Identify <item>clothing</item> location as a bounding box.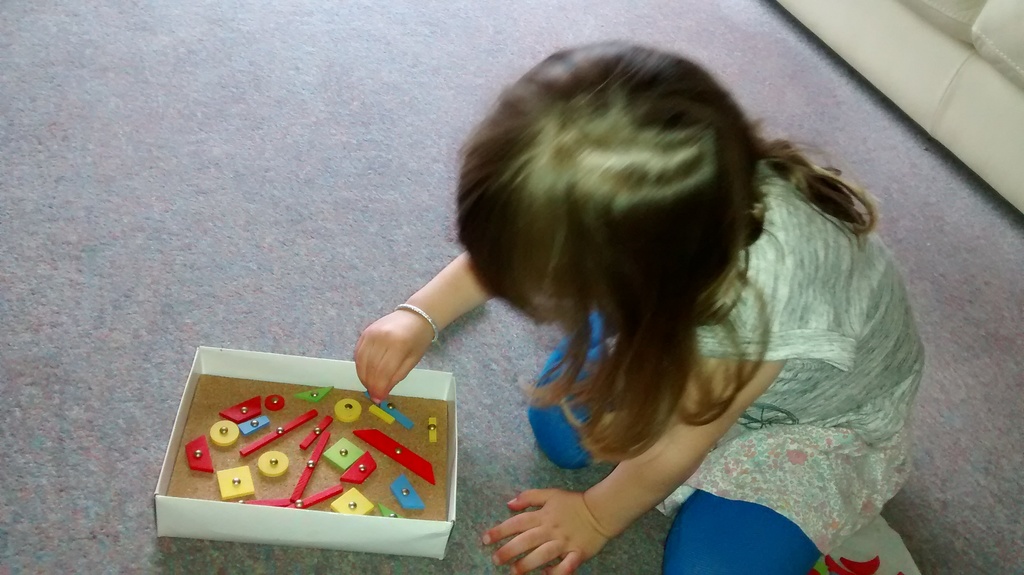
(x1=577, y1=147, x2=934, y2=551).
